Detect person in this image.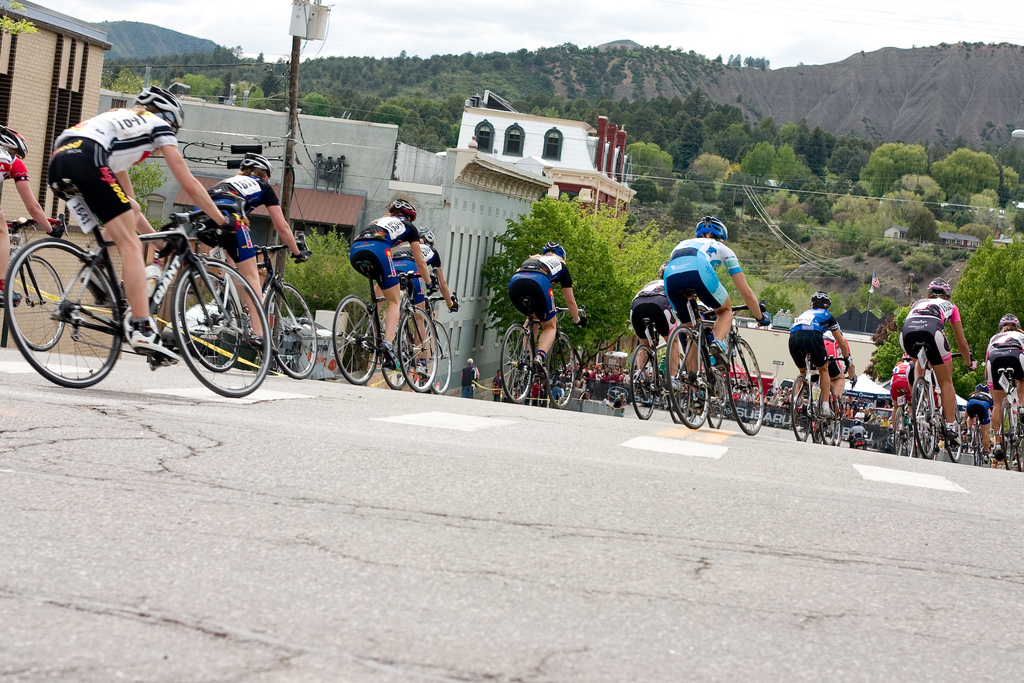
Detection: x1=459, y1=357, x2=476, y2=399.
